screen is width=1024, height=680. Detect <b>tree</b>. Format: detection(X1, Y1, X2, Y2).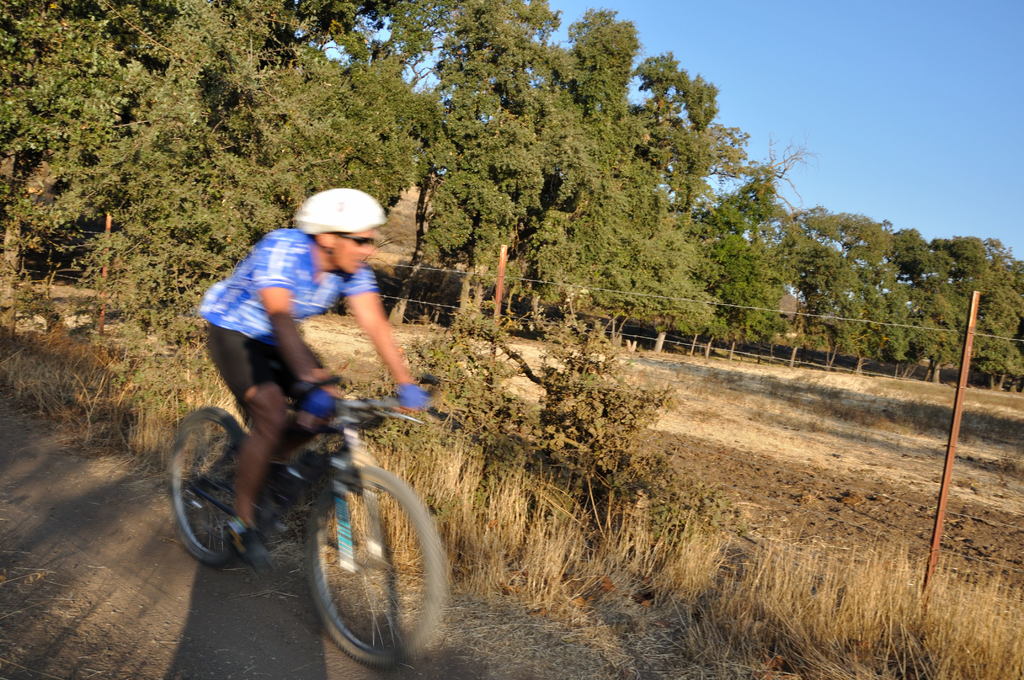
detection(86, 34, 444, 396).
